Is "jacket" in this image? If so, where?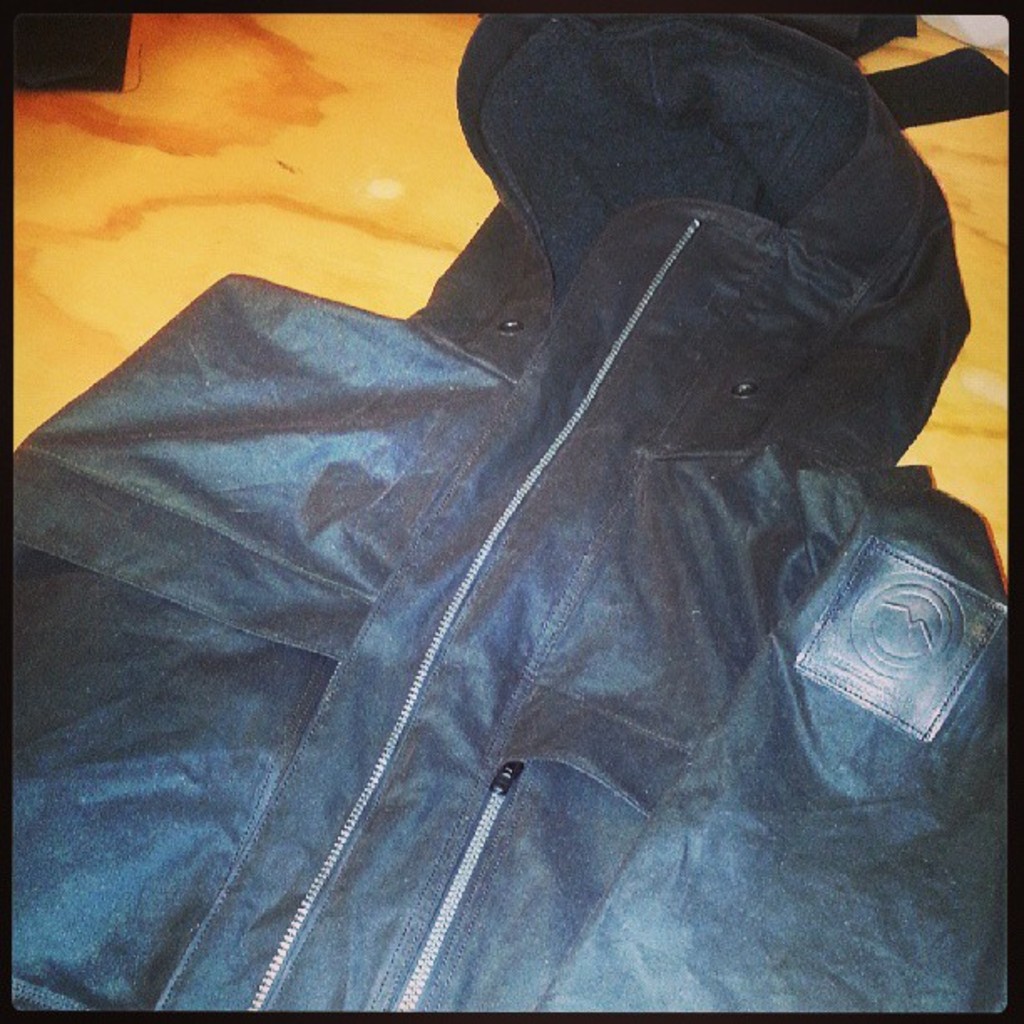
Yes, at 8, 15, 1014, 1009.
